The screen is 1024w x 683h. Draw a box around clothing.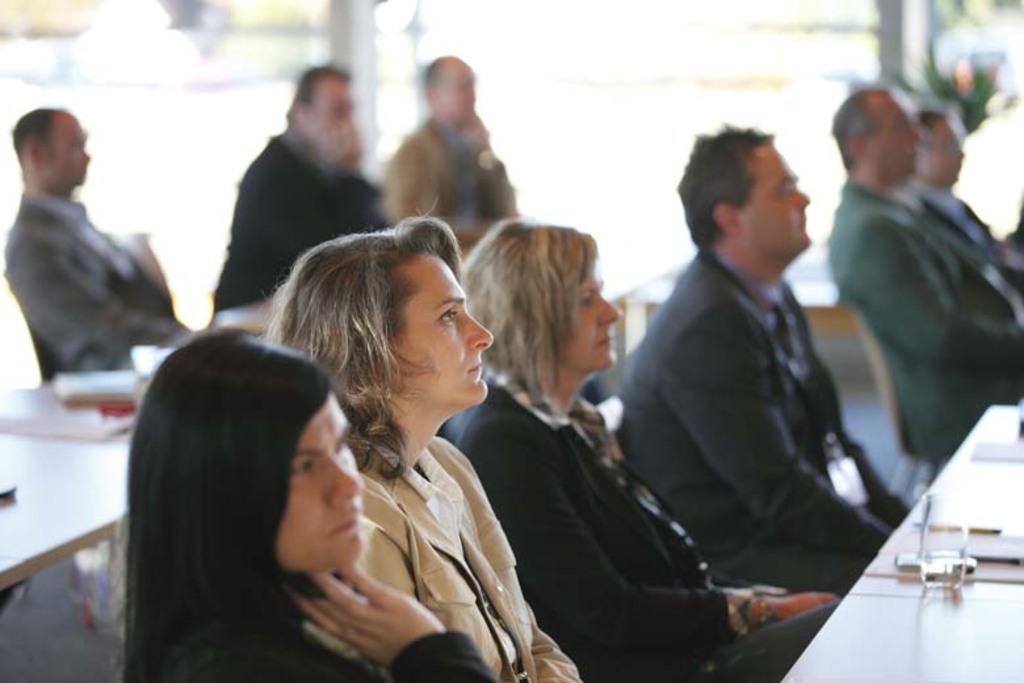
rect(0, 185, 197, 390).
